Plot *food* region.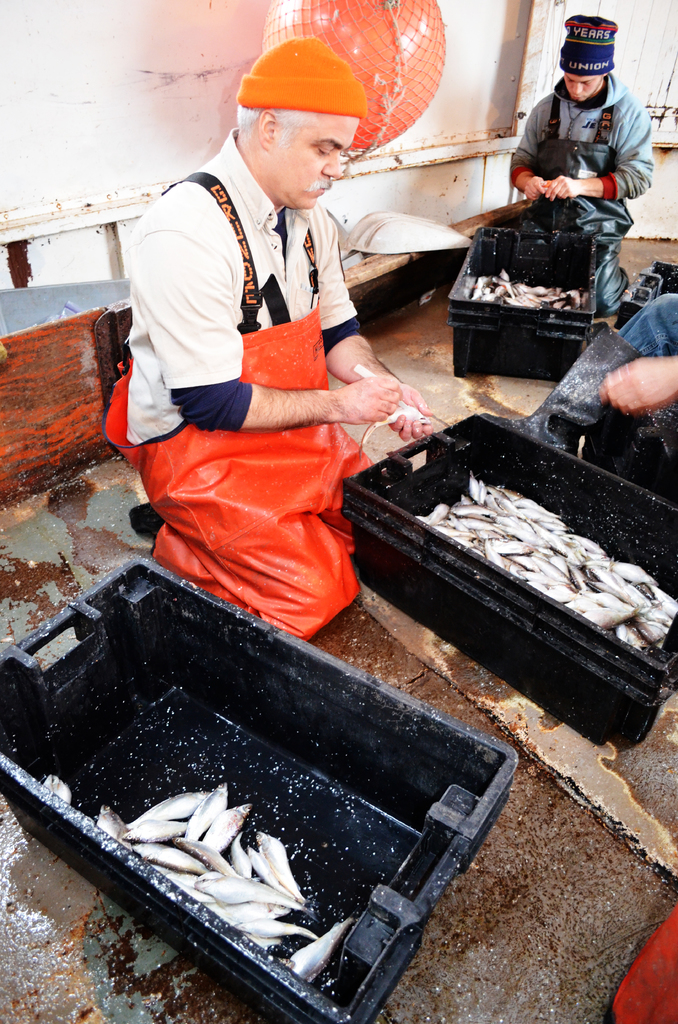
Plotted at region(356, 401, 430, 459).
